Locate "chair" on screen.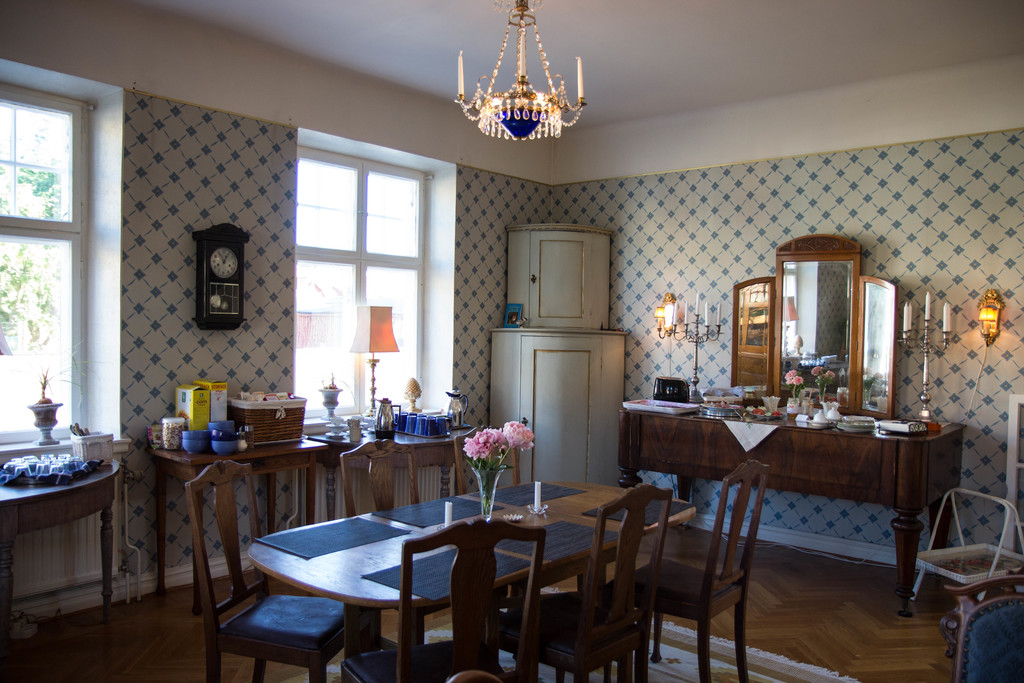
On screen at 167 475 338 665.
